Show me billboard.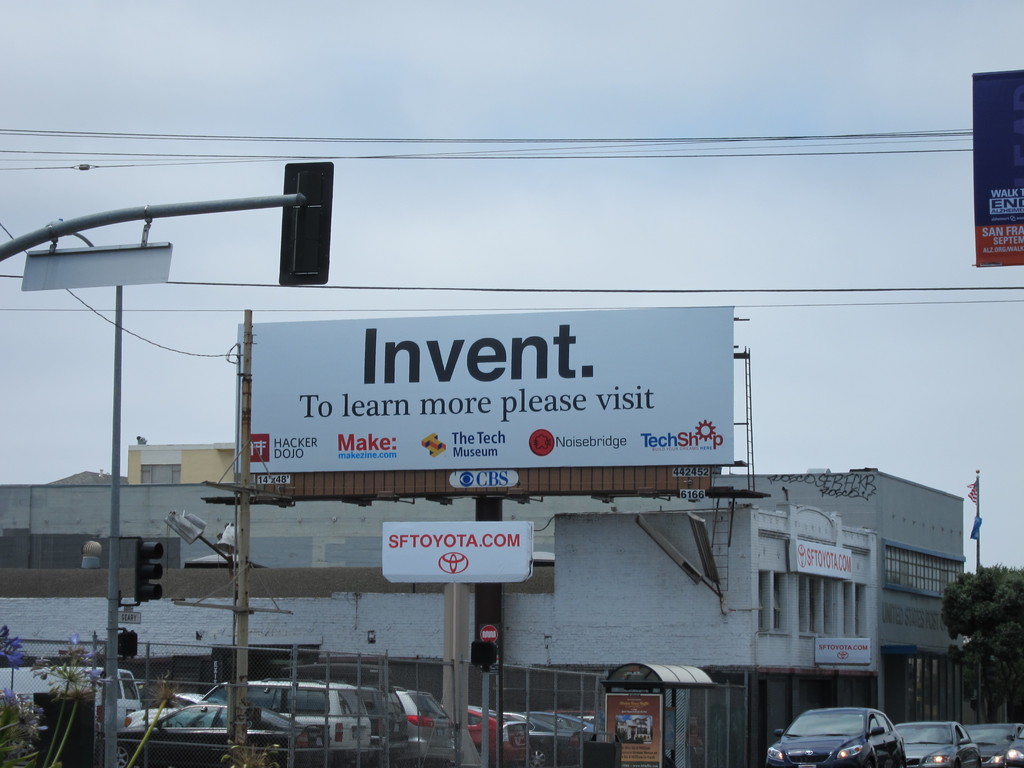
billboard is here: region(787, 540, 851, 577).
